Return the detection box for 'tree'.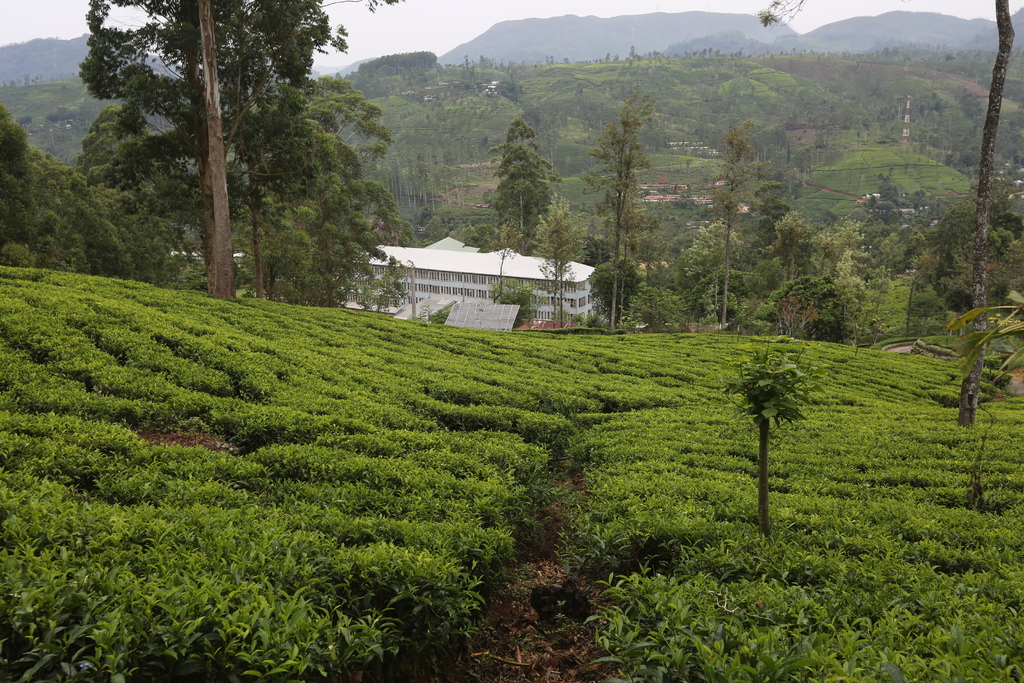
675,217,749,325.
